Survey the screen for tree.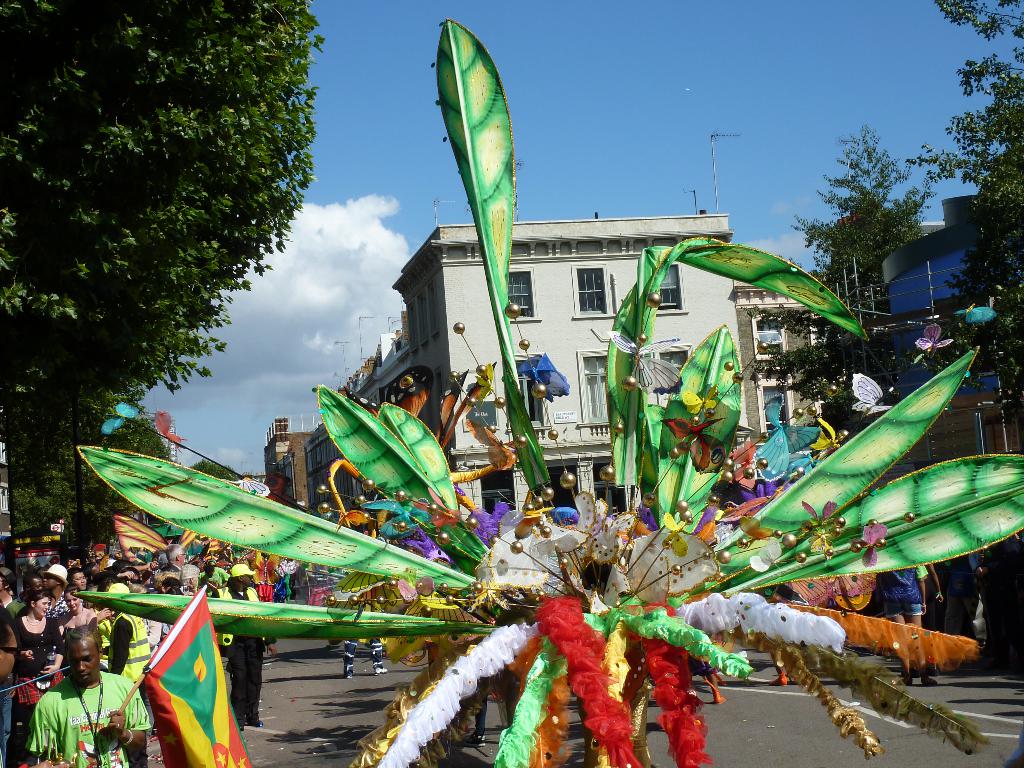
Survey found: crop(19, 19, 317, 502).
